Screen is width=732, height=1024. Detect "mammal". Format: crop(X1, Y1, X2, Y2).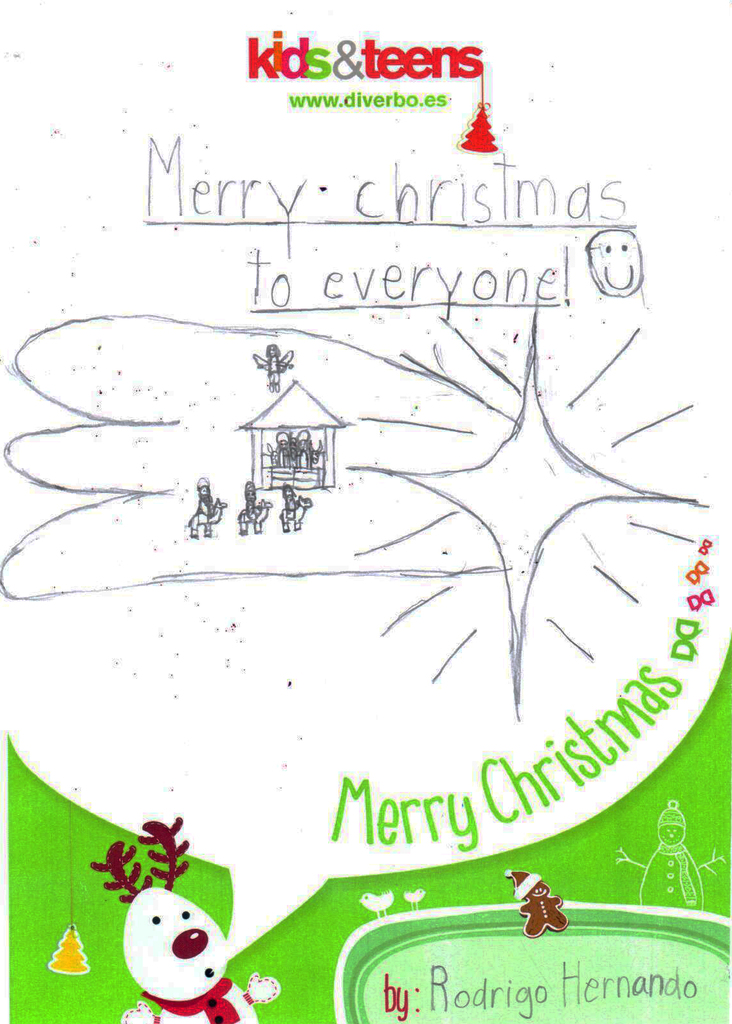
crop(618, 796, 731, 913).
